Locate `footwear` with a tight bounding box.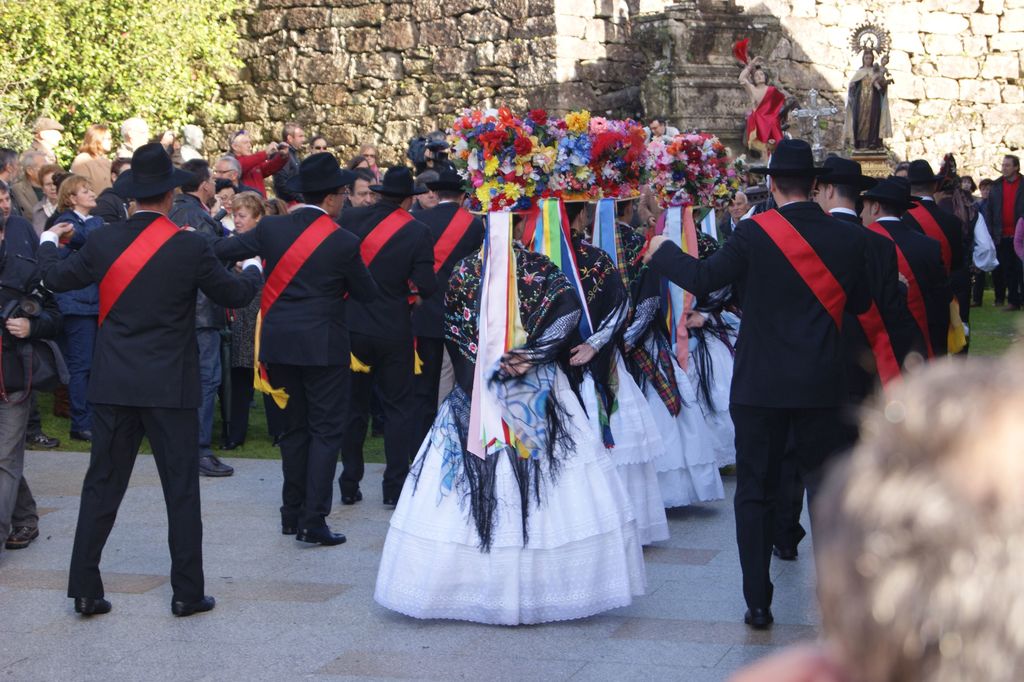
box=[279, 512, 299, 538].
